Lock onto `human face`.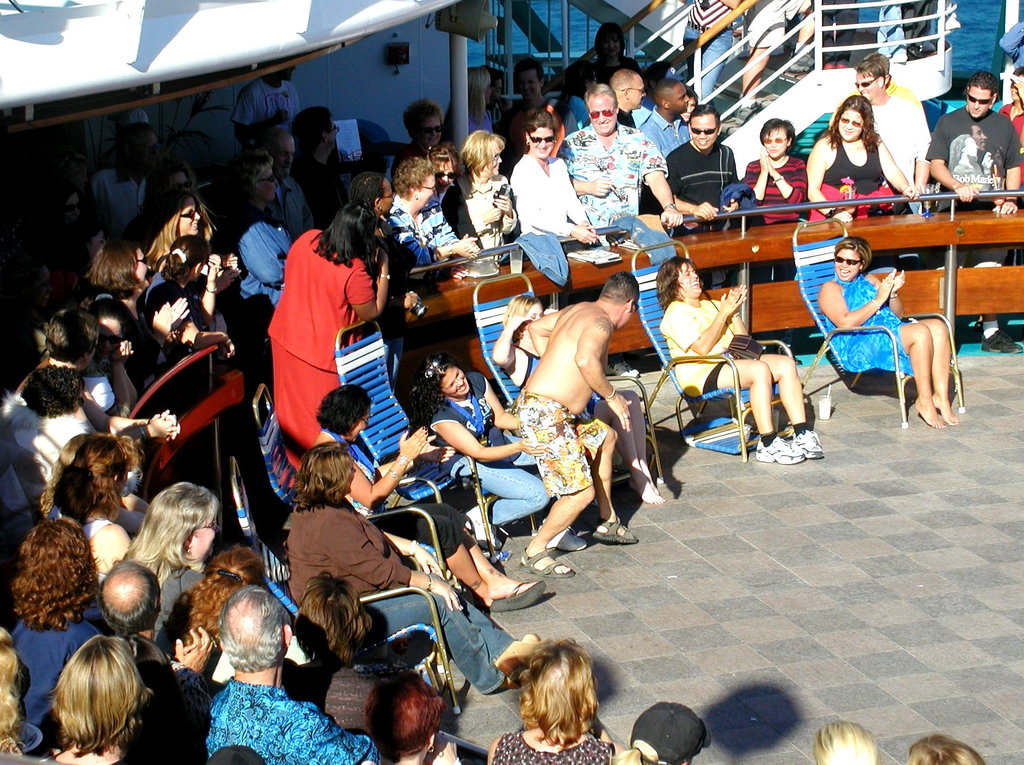
Locked: 692 116 718 151.
